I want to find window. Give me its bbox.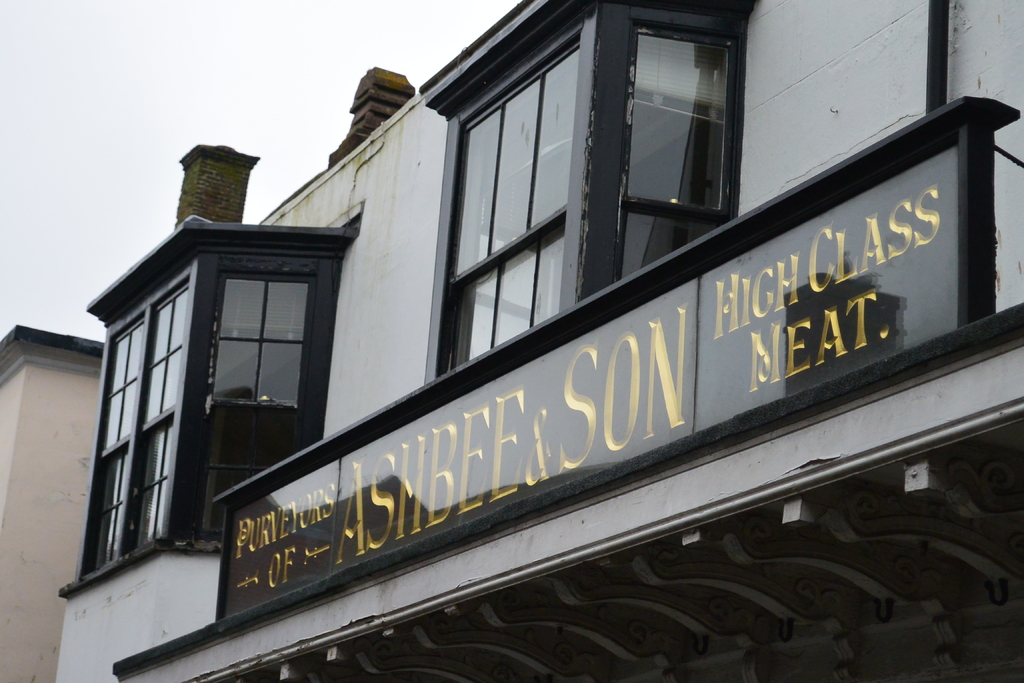
Rect(442, 40, 578, 372).
